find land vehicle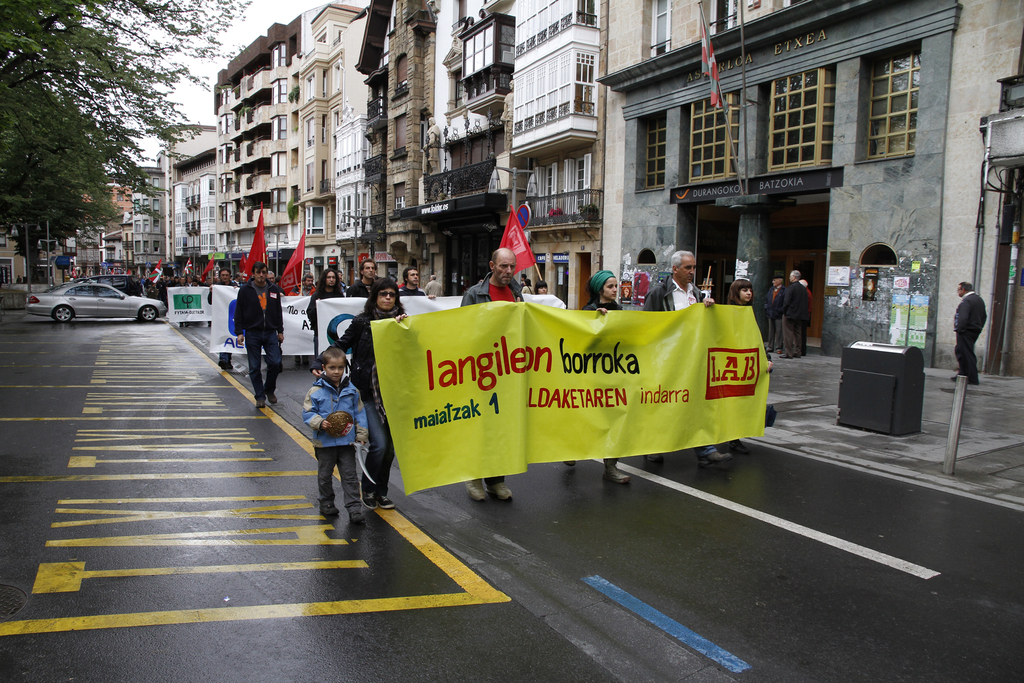
23:276:165:325
